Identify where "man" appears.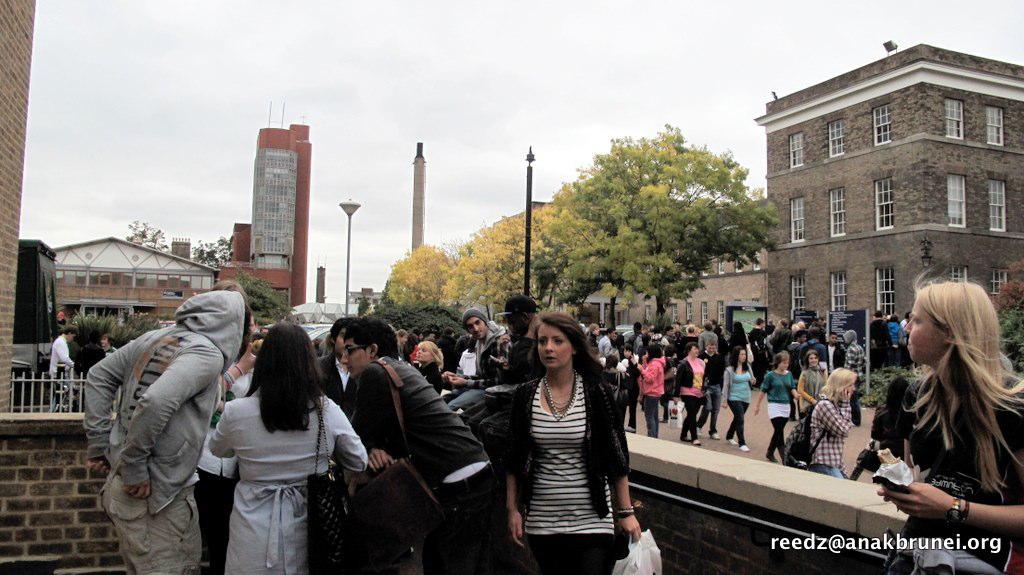
Appears at 102 333 113 354.
